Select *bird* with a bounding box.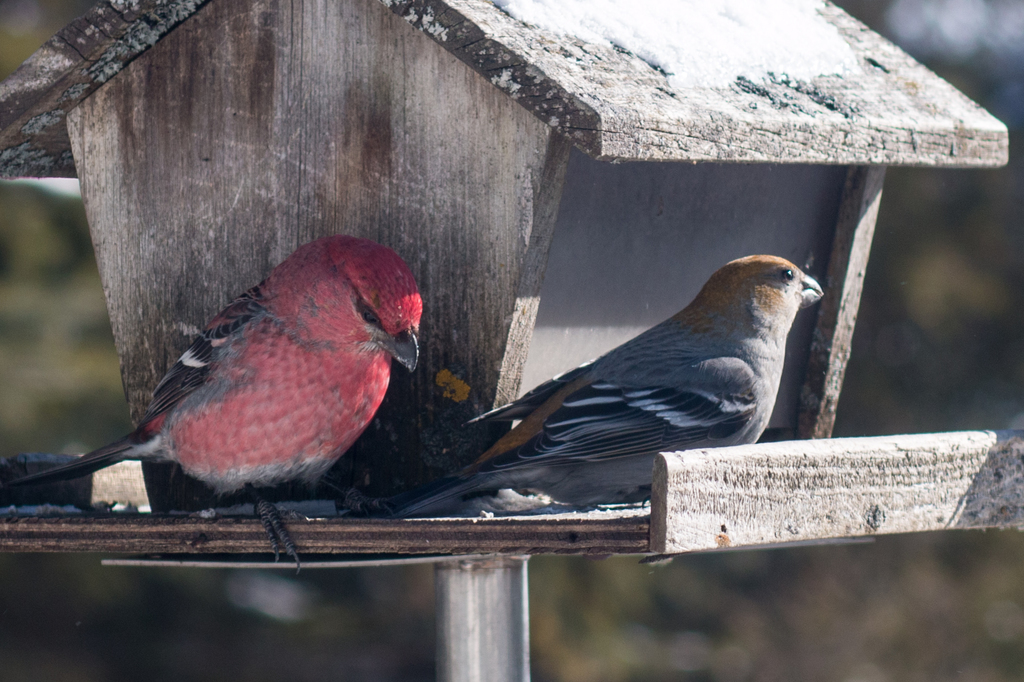
{"left": 17, "top": 234, "right": 434, "bottom": 532}.
